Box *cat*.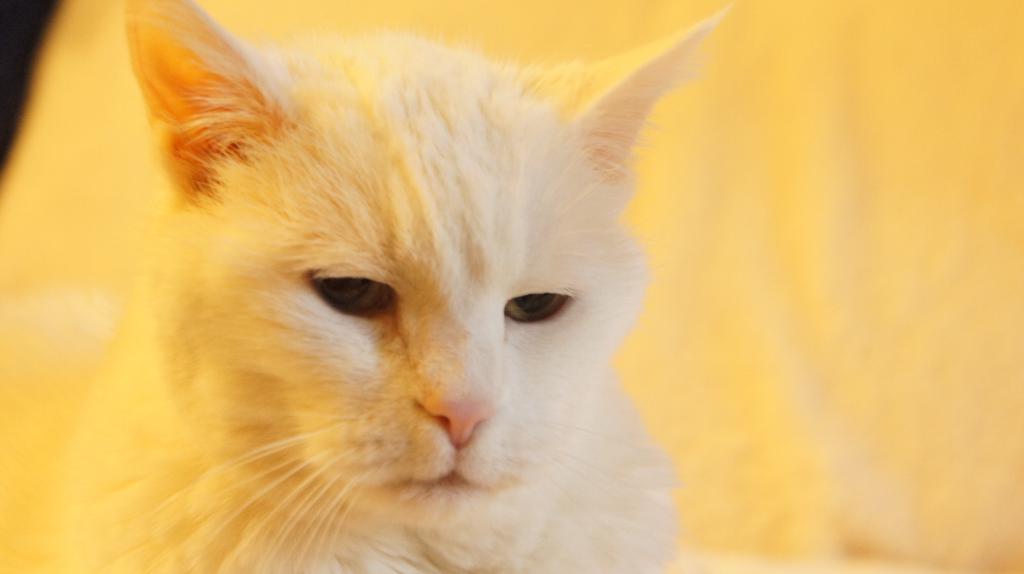
x1=92 y1=0 x2=761 y2=573.
